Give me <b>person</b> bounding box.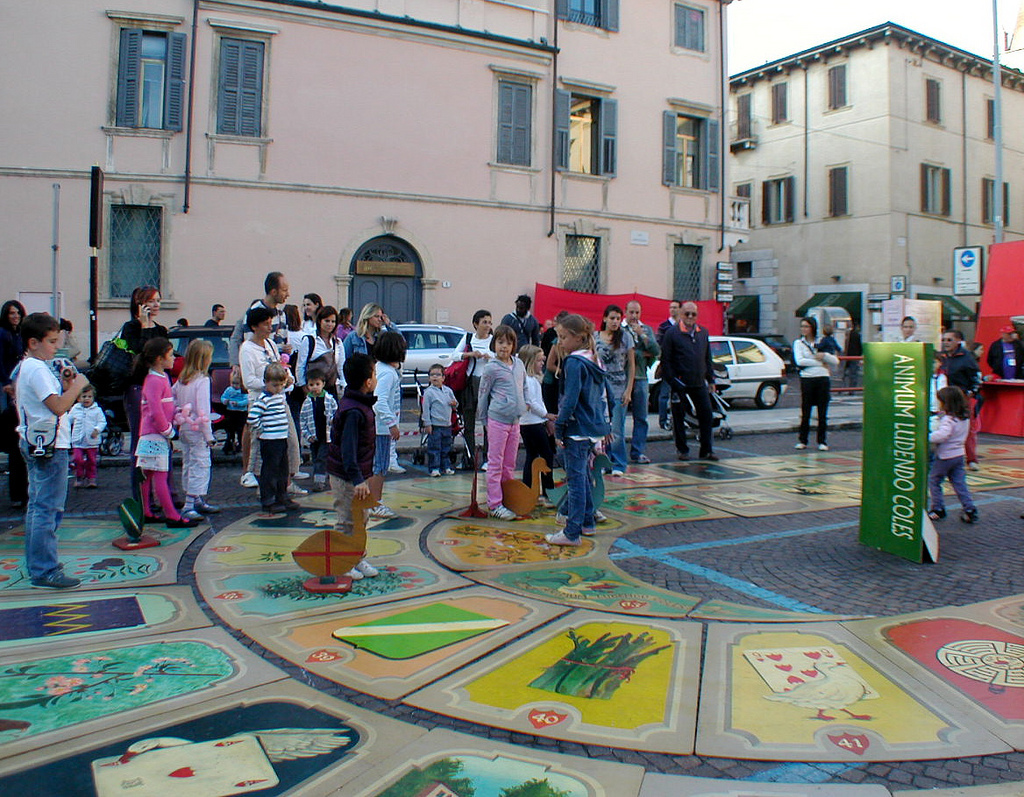
bbox=(130, 338, 205, 528).
